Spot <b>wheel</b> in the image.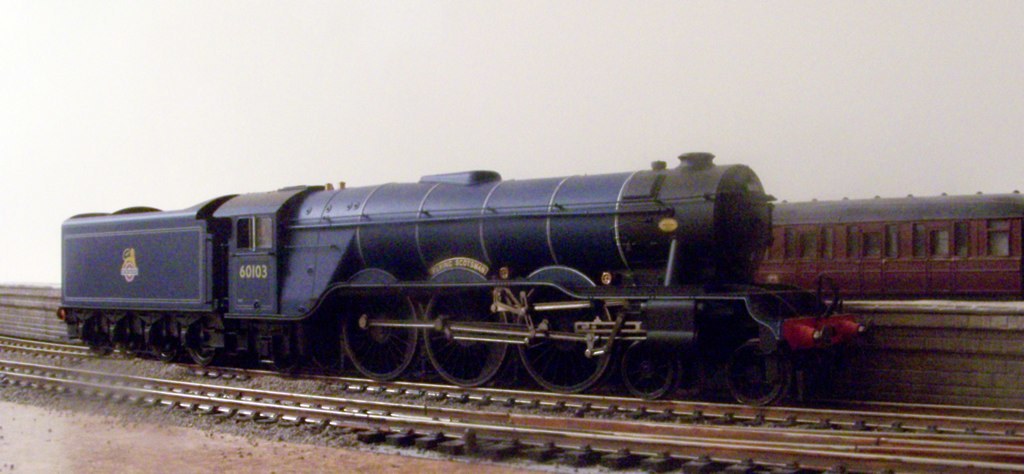
<b>wheel</b> found at select_region(117, 315, 148, 356).
